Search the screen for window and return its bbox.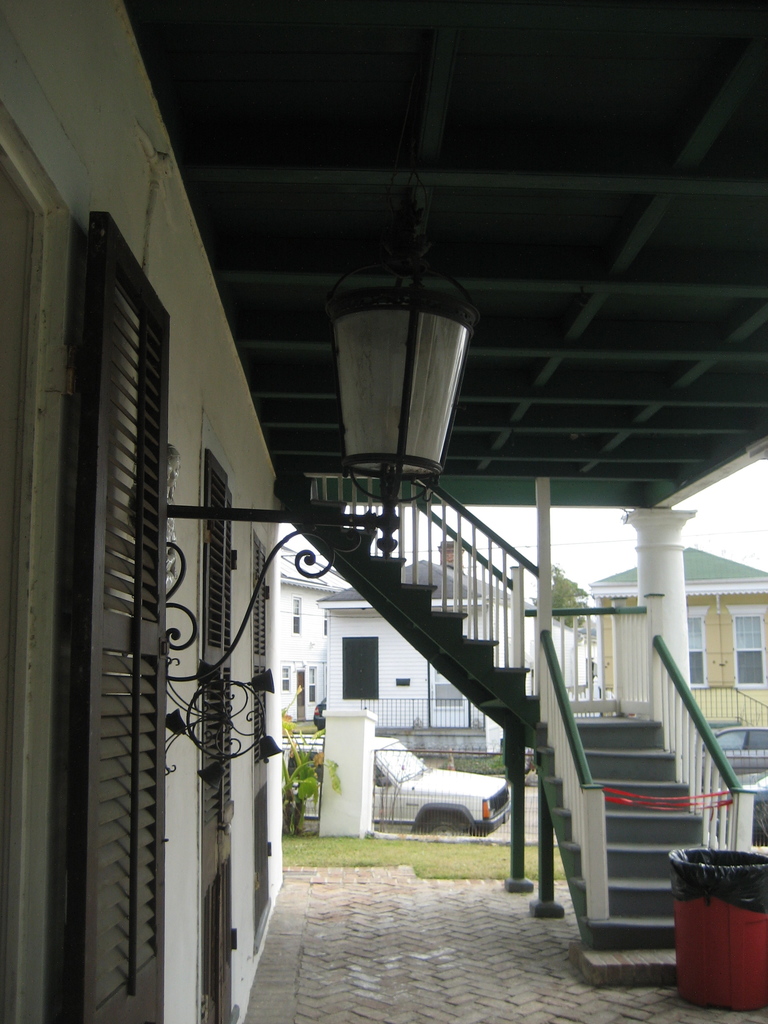
Found: bbox=(276, 666, 291, 694).
